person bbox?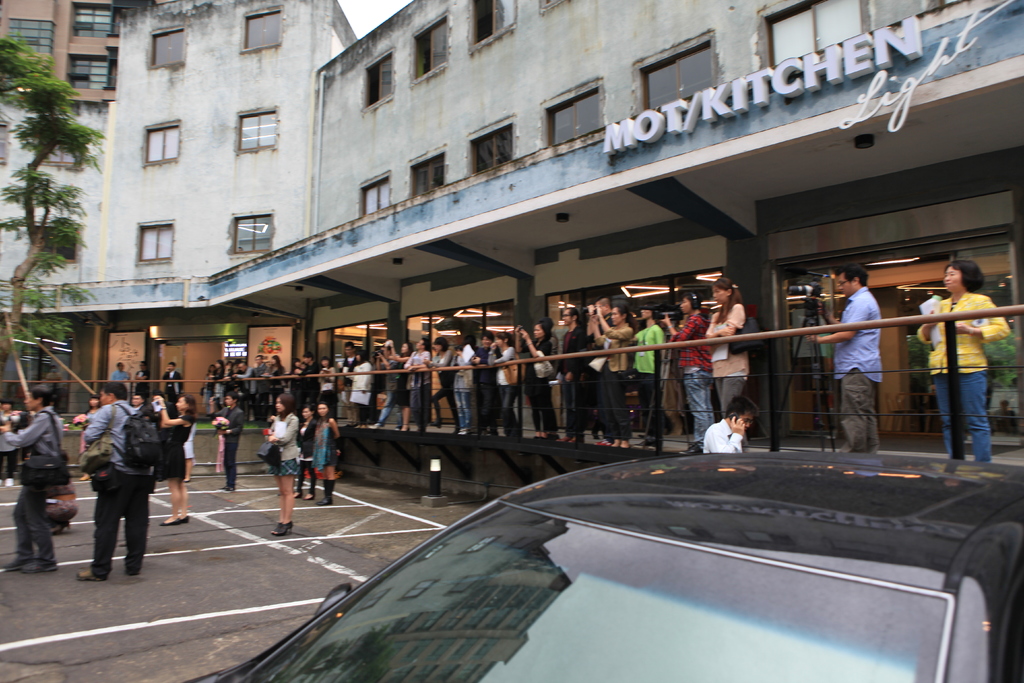
{"x1": 593, "y1": 299, "x2": 634, "y2": 444}
